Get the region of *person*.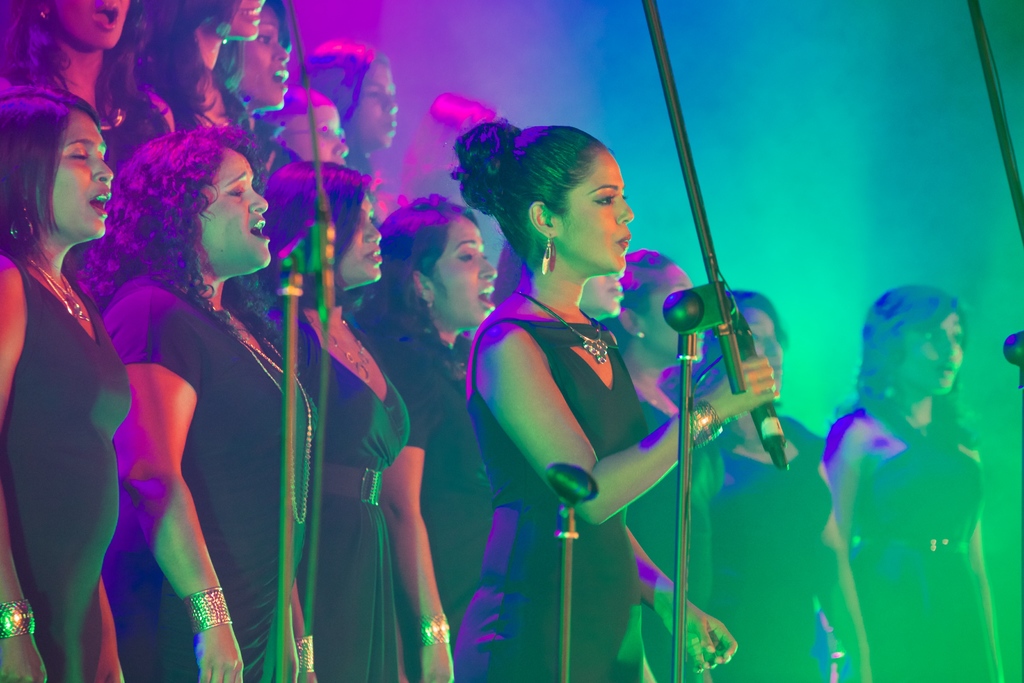
708 274 850 680.
